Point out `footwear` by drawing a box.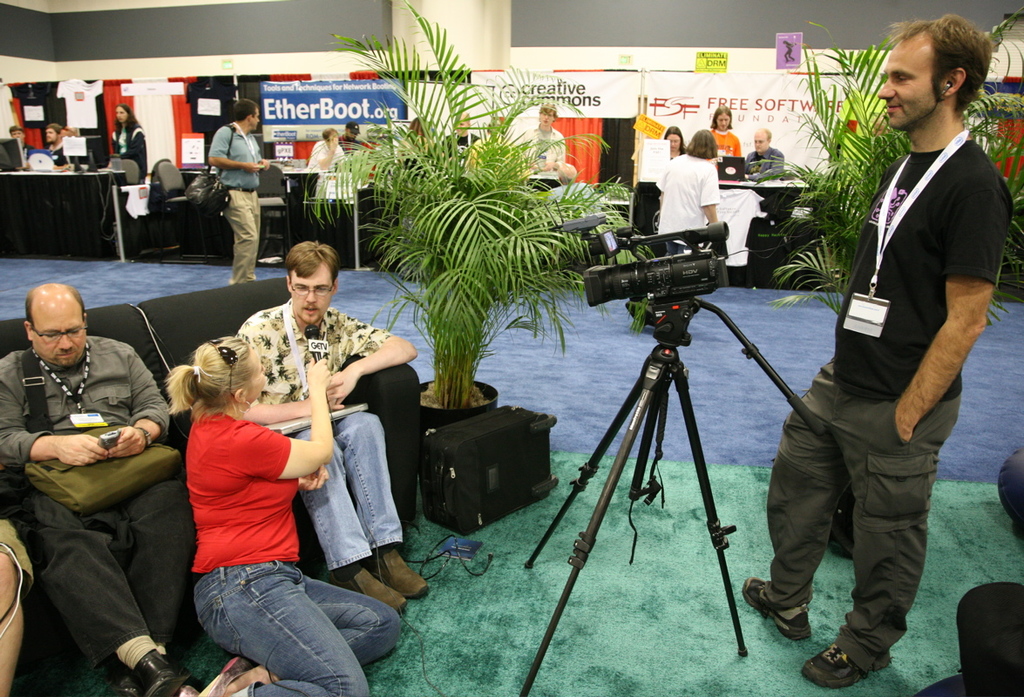
(left=132, top=650, right=191, bottom=696).
